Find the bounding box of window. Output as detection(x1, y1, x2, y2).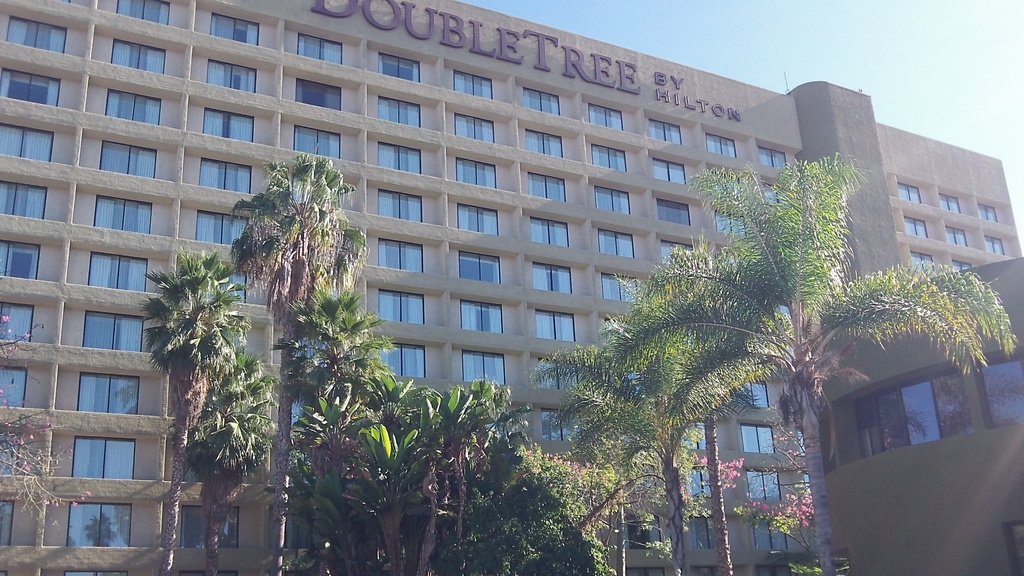
detection(375, 340, 424, 382).
